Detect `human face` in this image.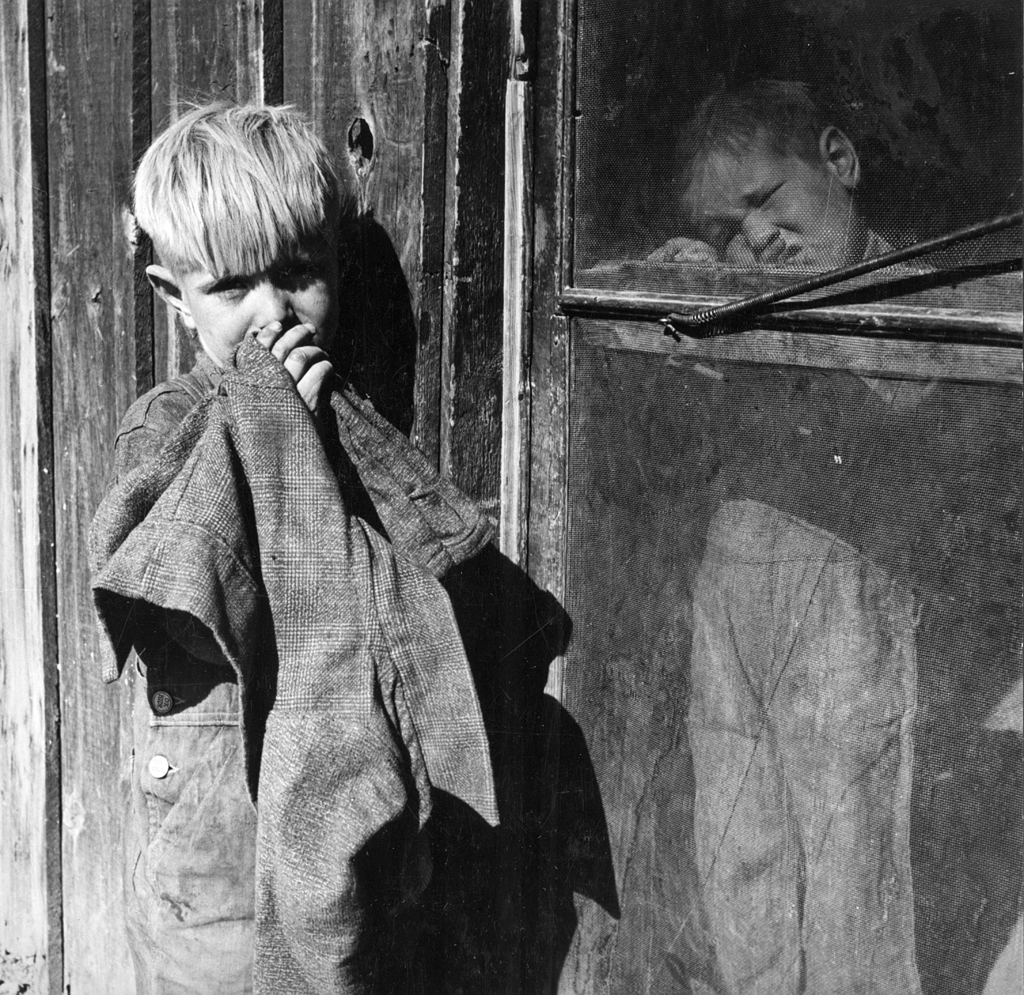
Detection: 680/131/863/272.
